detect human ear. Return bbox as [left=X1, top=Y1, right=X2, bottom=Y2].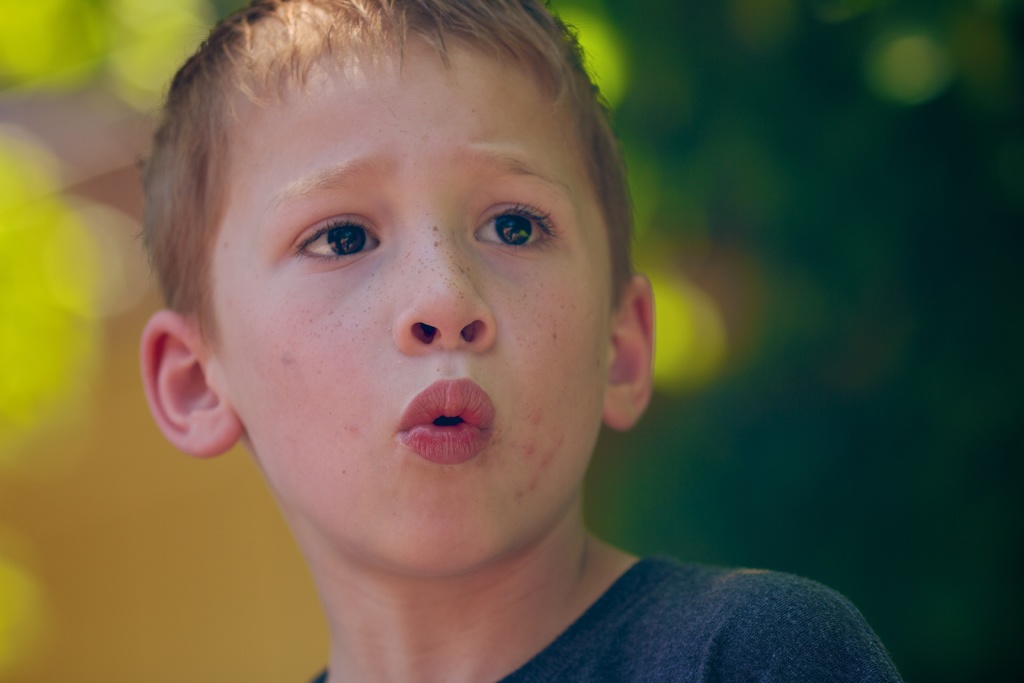
[left=141, top=311, right=243, bottom=461].
